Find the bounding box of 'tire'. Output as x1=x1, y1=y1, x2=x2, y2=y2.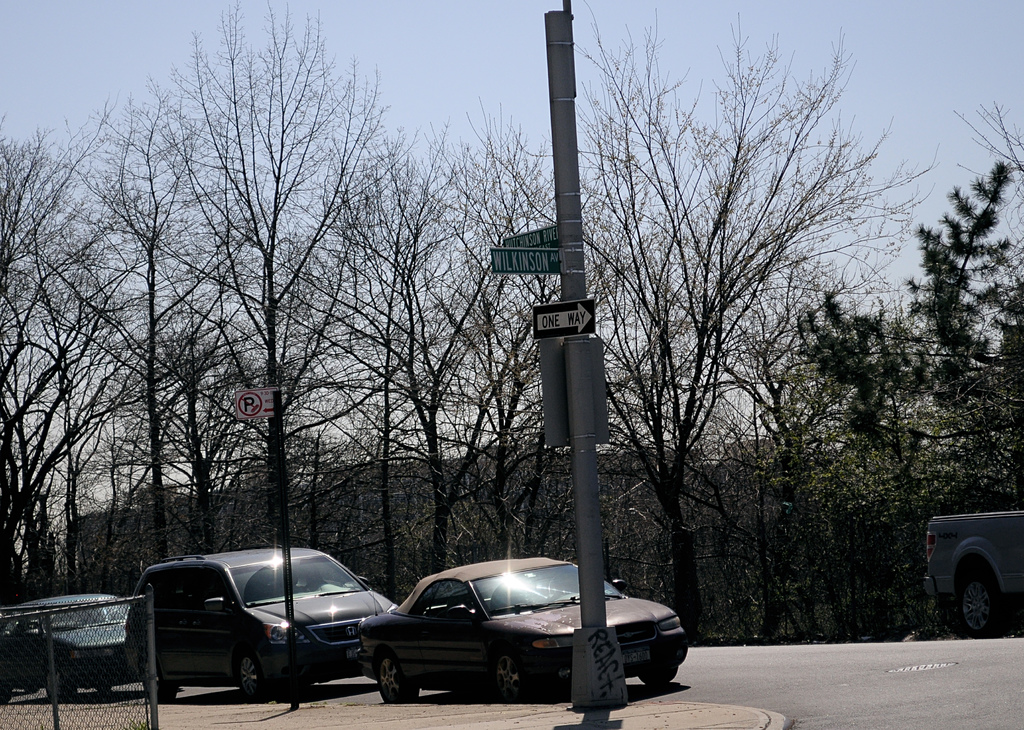
x1=489, y1=658, x2=522, y2=695.
